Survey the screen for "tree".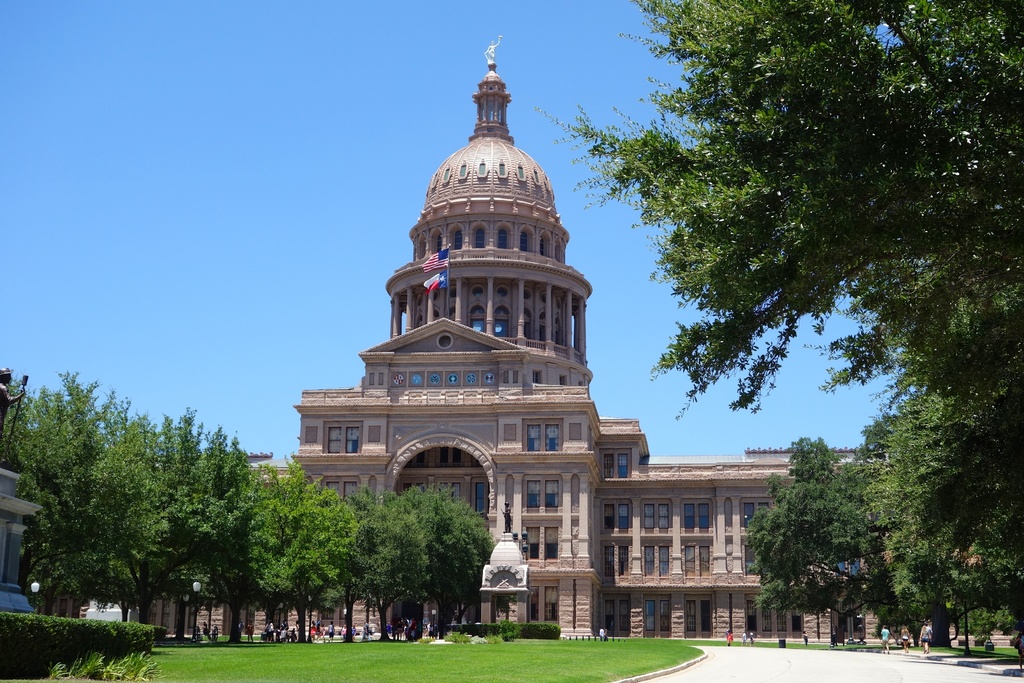
Survey found: 2 597 166 682.
